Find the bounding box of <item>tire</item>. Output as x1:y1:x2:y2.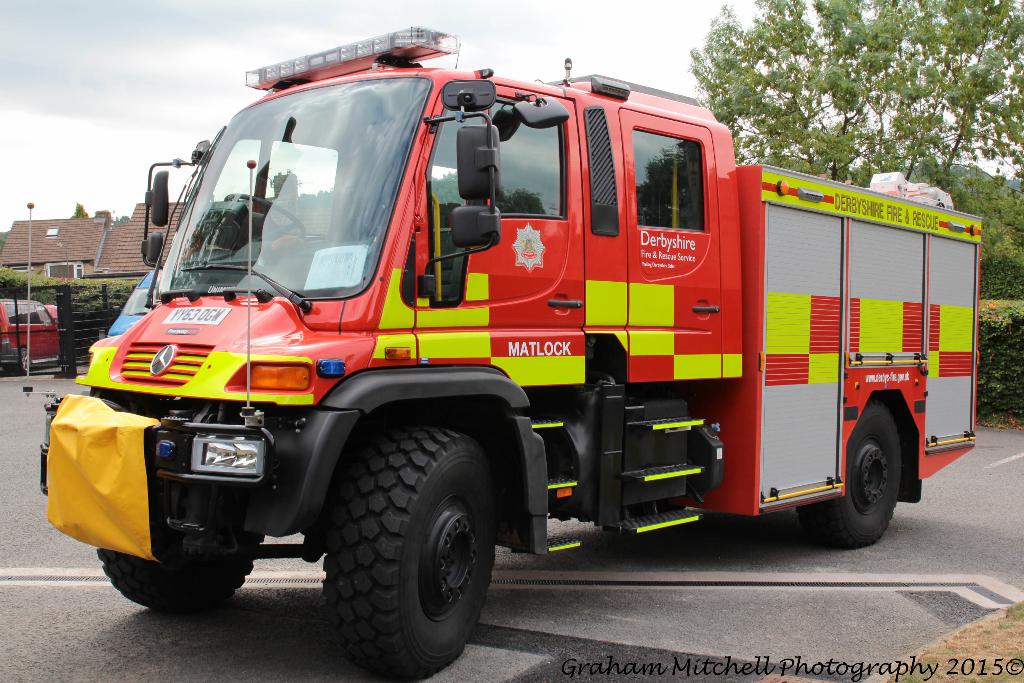
798:399:900:554.
